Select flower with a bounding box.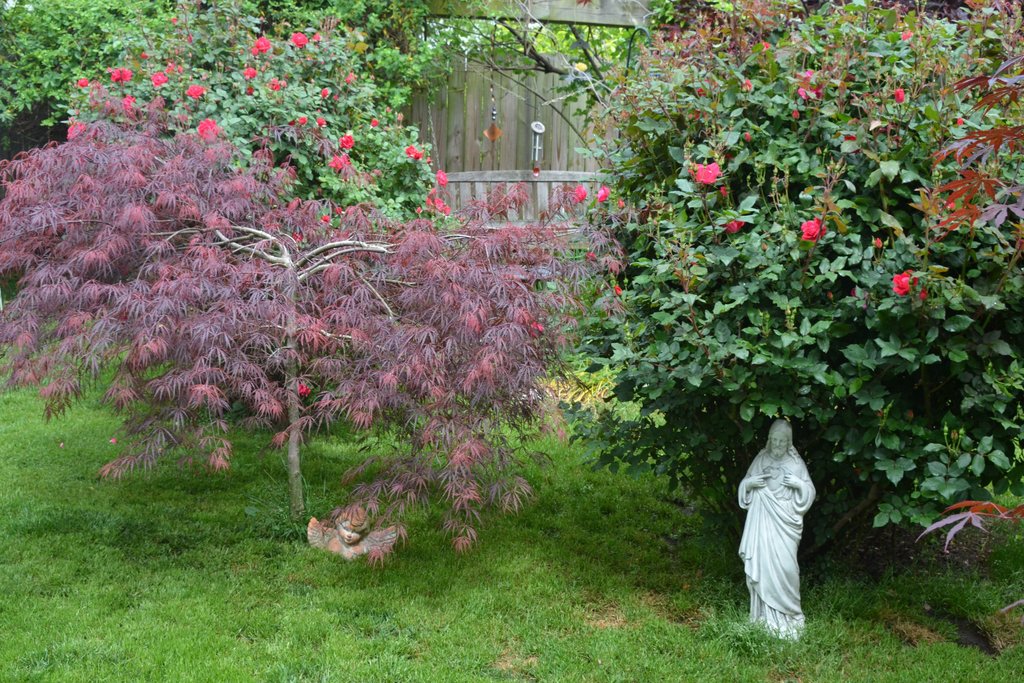
box=[445, 206, 451, 216].
